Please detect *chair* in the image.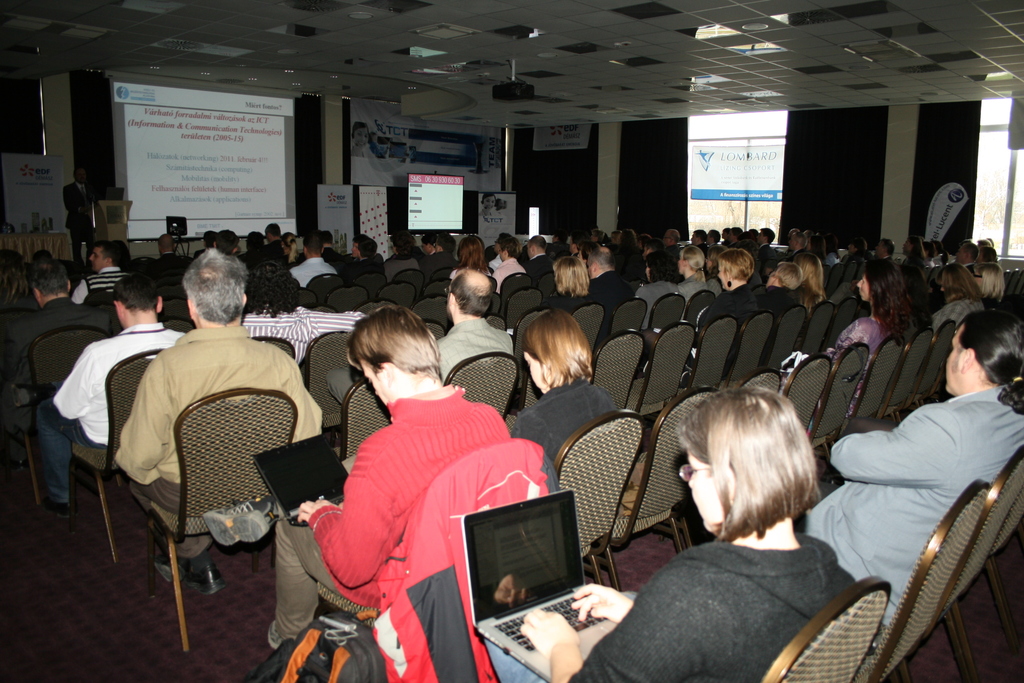
(155,293,188,318).
